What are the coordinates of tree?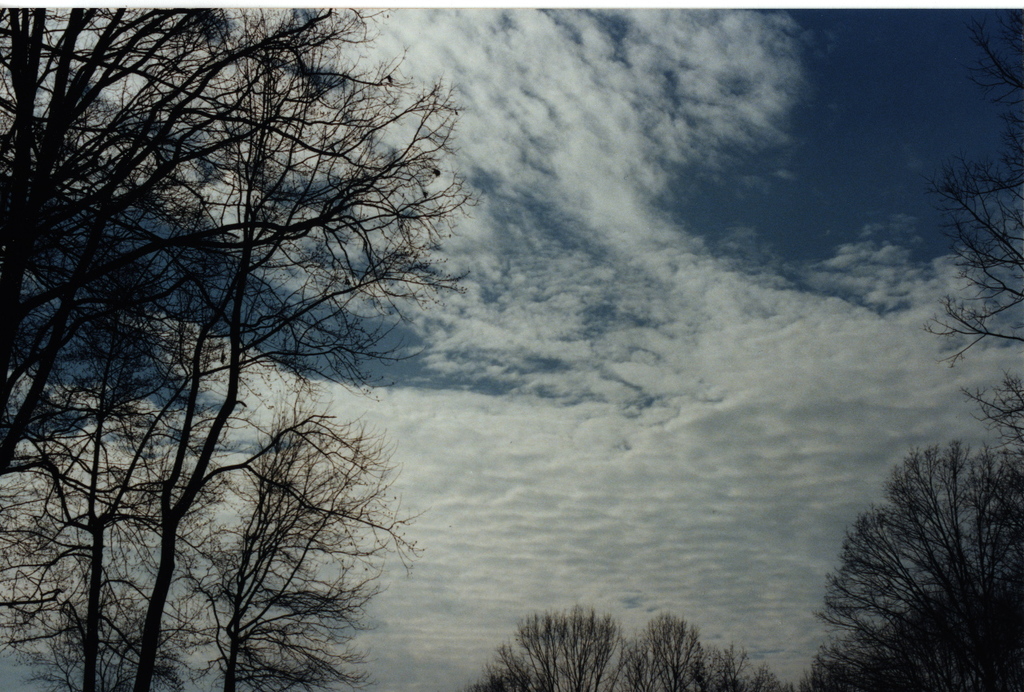
detection(43, 0, 488, 690).
